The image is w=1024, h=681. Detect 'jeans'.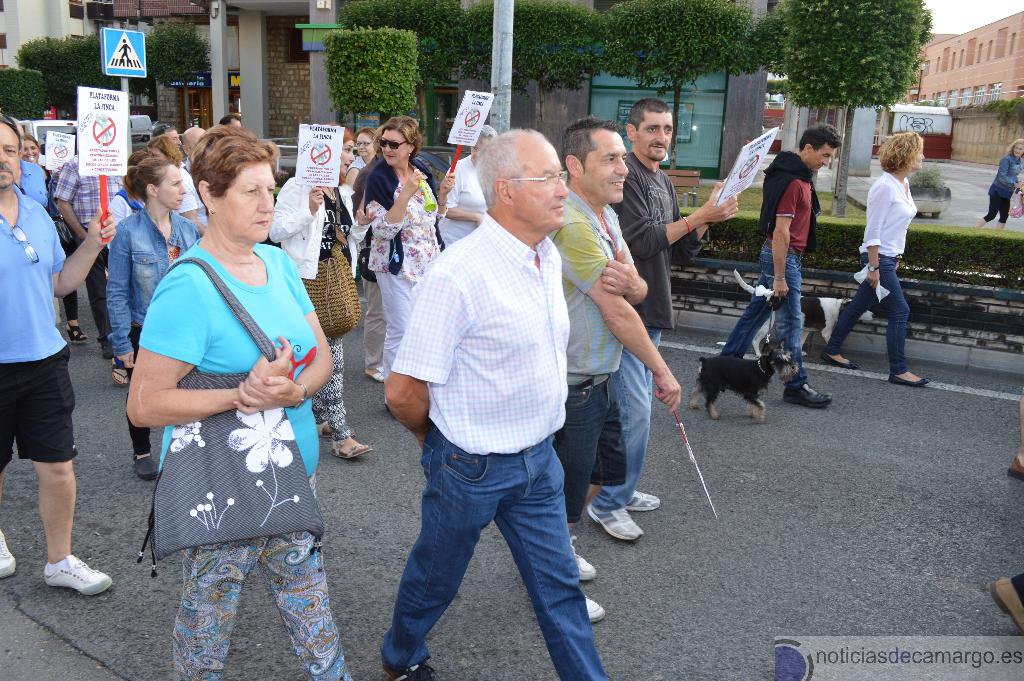
Detection: 552 368 627 521.
